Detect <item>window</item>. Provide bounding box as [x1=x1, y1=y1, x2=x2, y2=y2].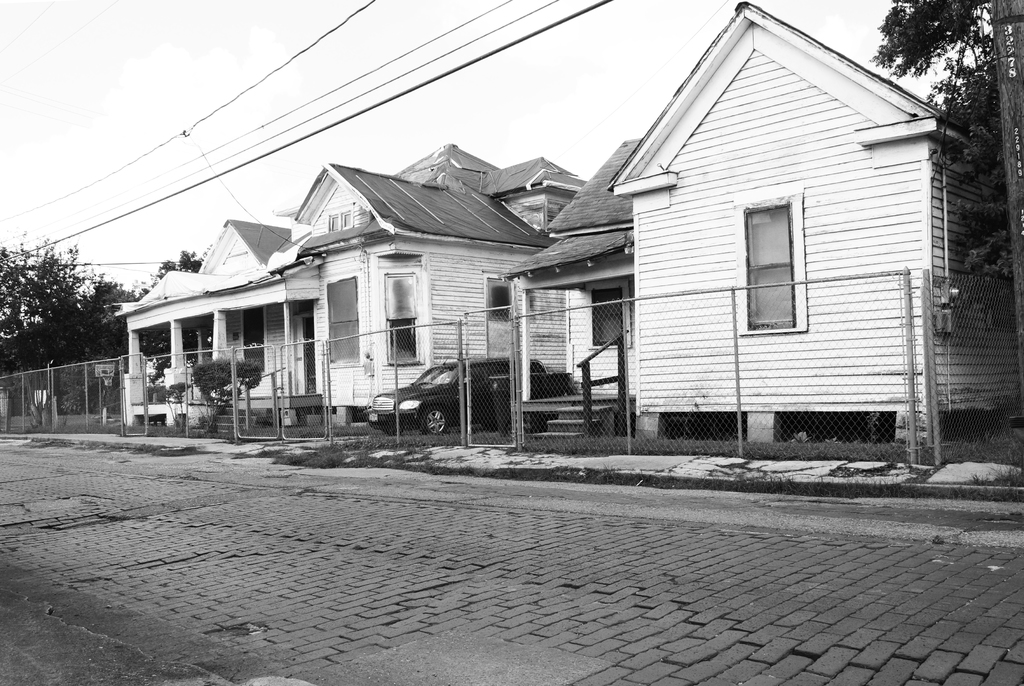
[x1=381, y1=274, x2=420, y2=362].
